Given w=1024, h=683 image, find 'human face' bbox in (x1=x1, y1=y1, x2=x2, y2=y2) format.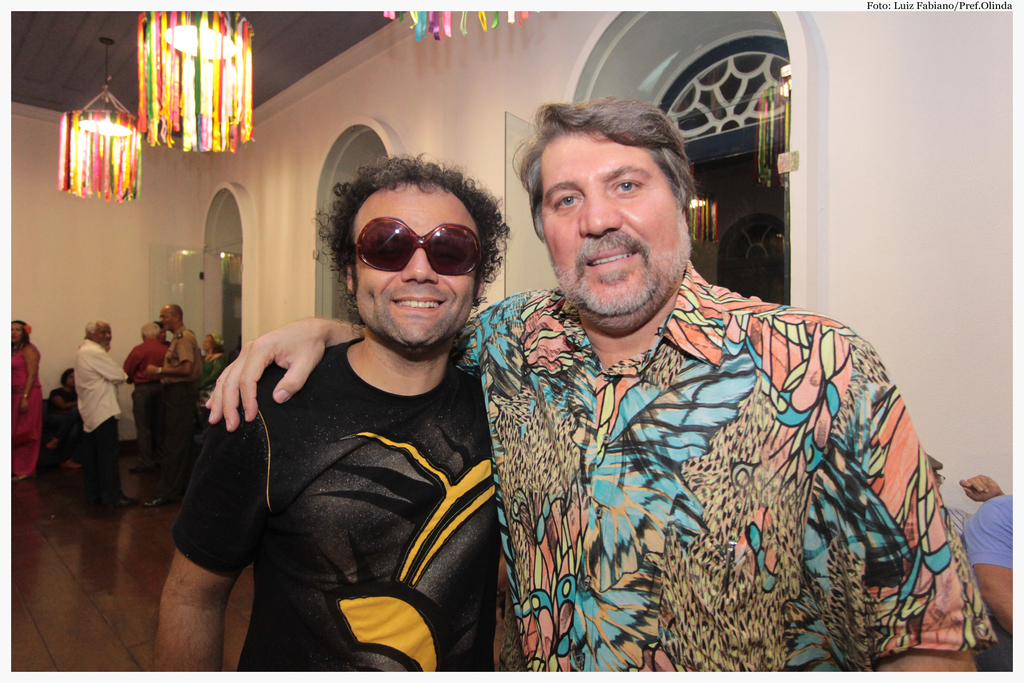
(x1=353, y1=183, x2=481, y2=347).
